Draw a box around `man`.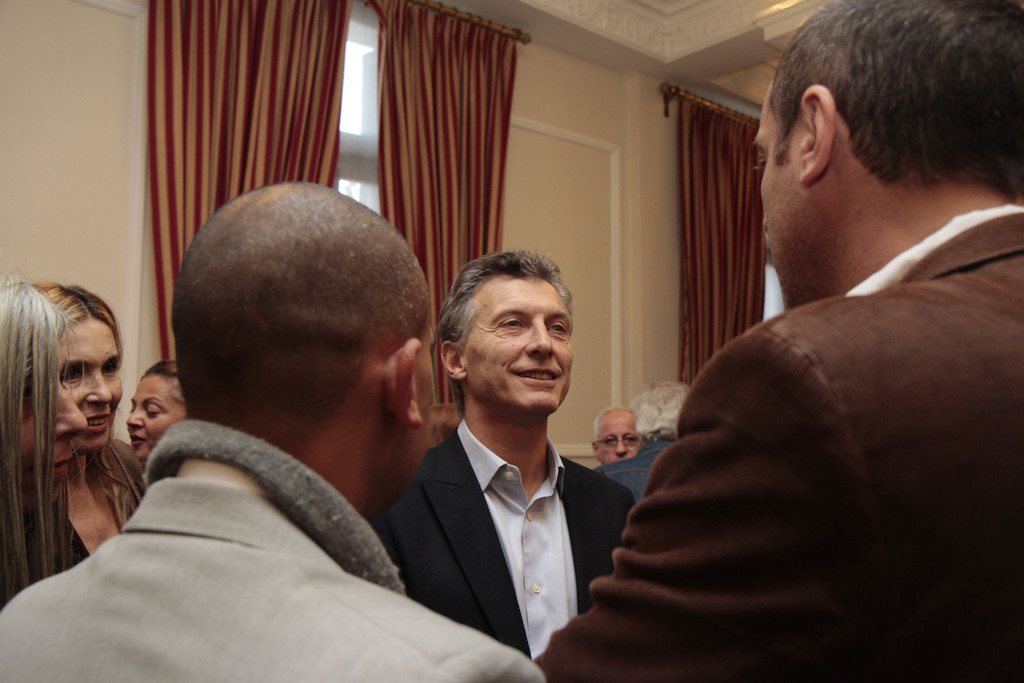
l=0, t=173, r=545, b=682.
